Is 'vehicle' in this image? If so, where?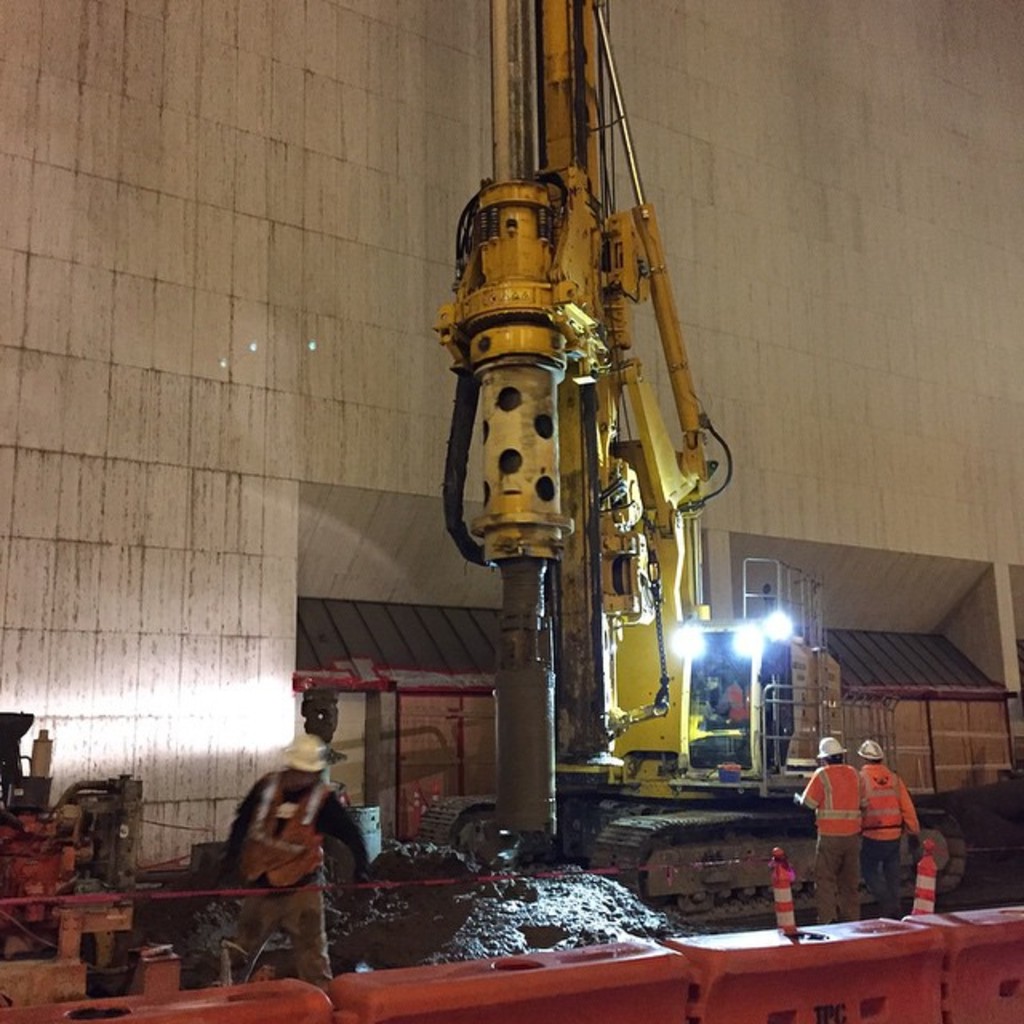
Yes, at crop(413, 0, 965, 939).
